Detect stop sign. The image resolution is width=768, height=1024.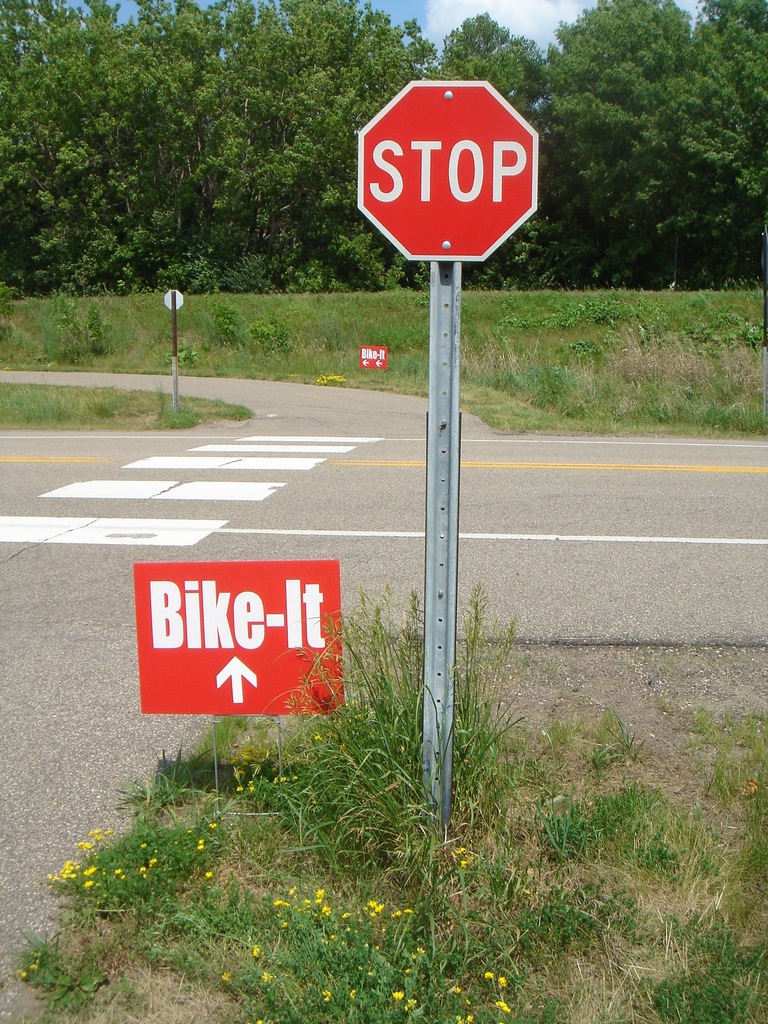
left=357, top=77, right=539, bottom=265.
